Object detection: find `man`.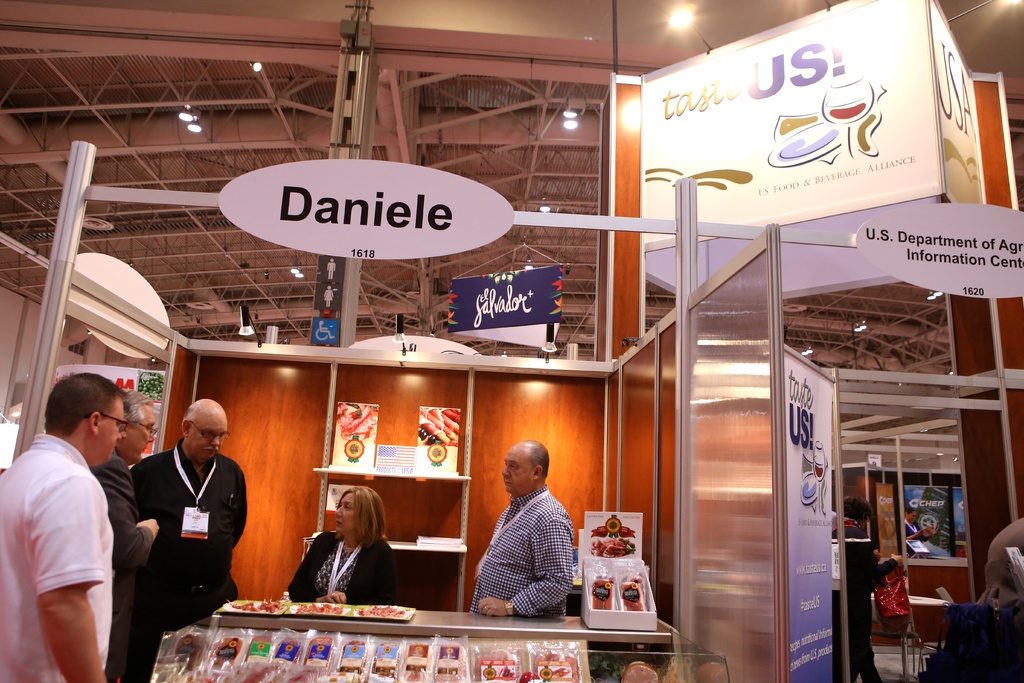
[left=911, top=517, right=1023, bottom=680].
